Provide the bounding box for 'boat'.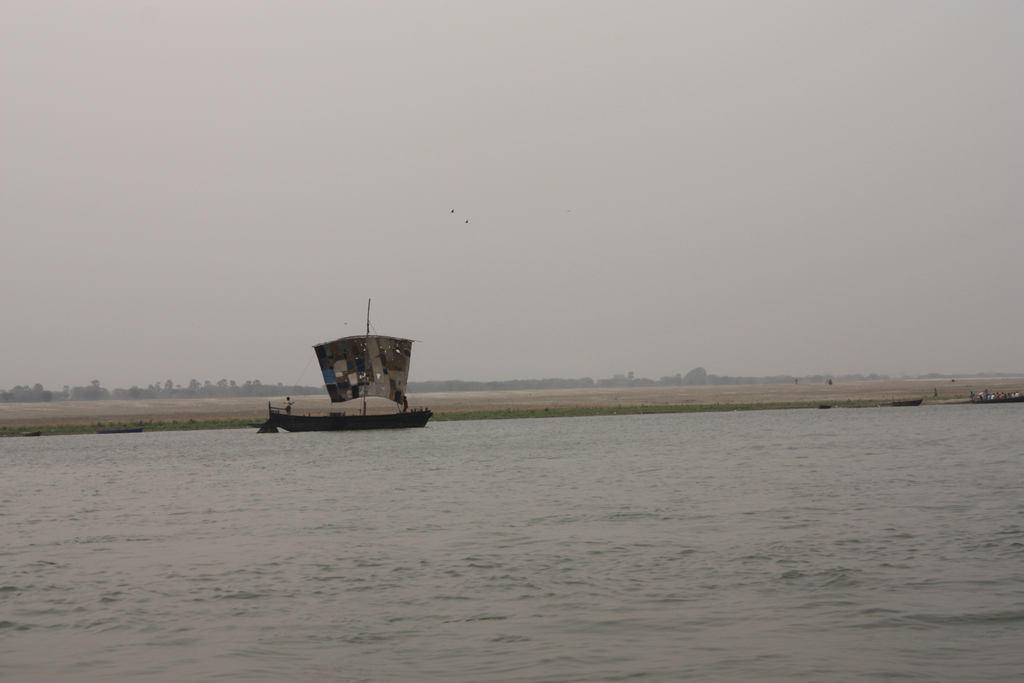
left=262, top=308, right=449, bottom=431.
